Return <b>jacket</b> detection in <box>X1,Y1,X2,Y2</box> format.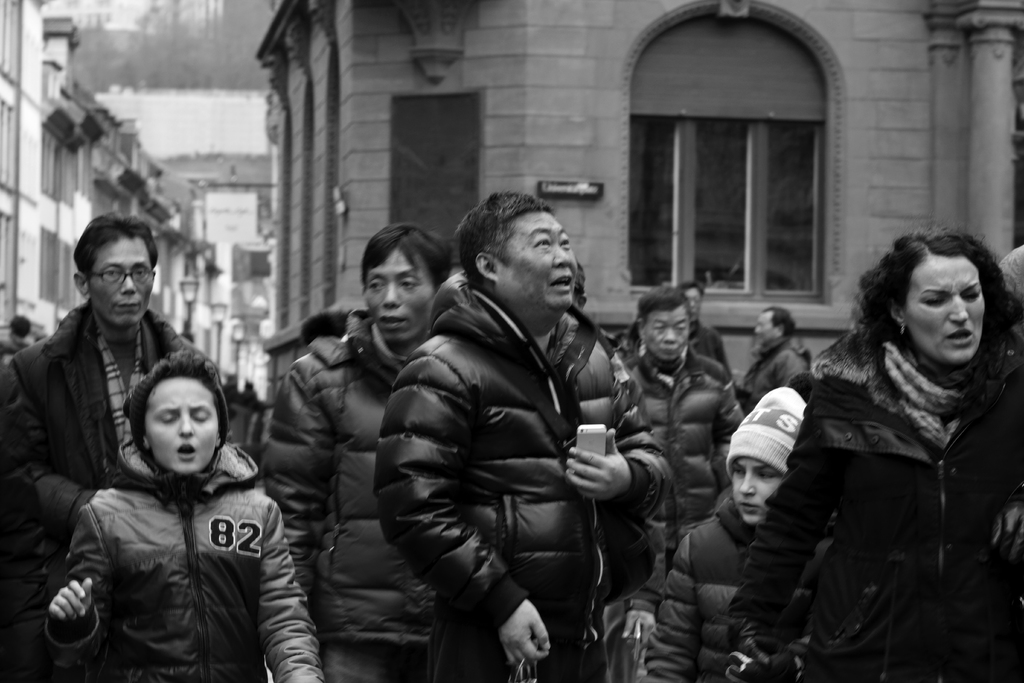
<box>47,438,326,682</box>.
